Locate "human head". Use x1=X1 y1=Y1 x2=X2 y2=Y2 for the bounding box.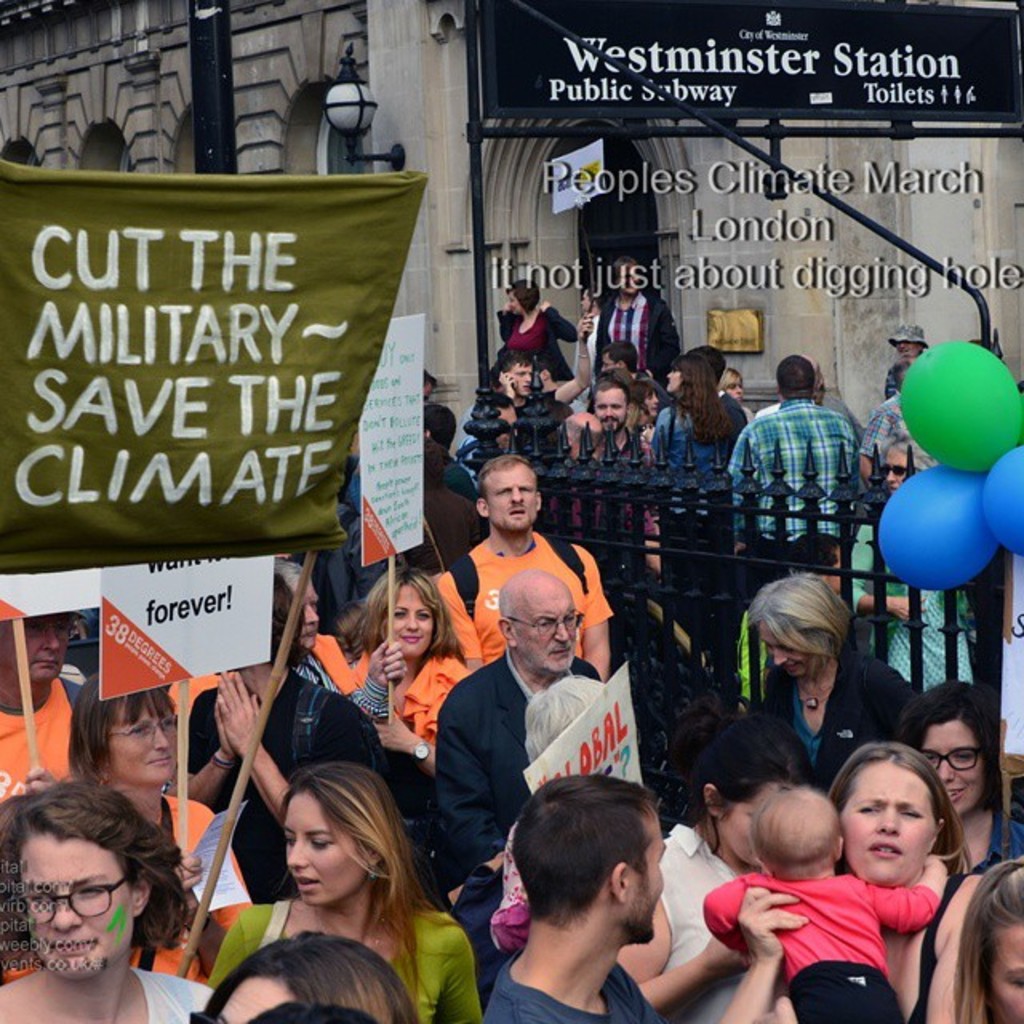
x1=611 y1=253 x2=646 y2=299.
